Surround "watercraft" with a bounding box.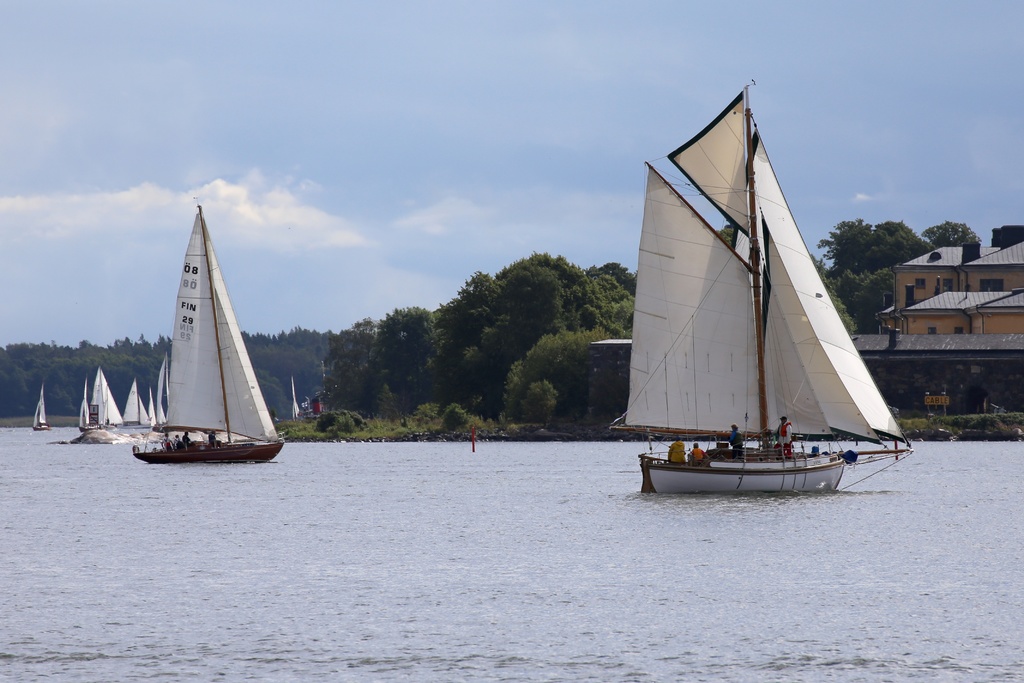
left=78, top=377, right=96, bottom=431.
